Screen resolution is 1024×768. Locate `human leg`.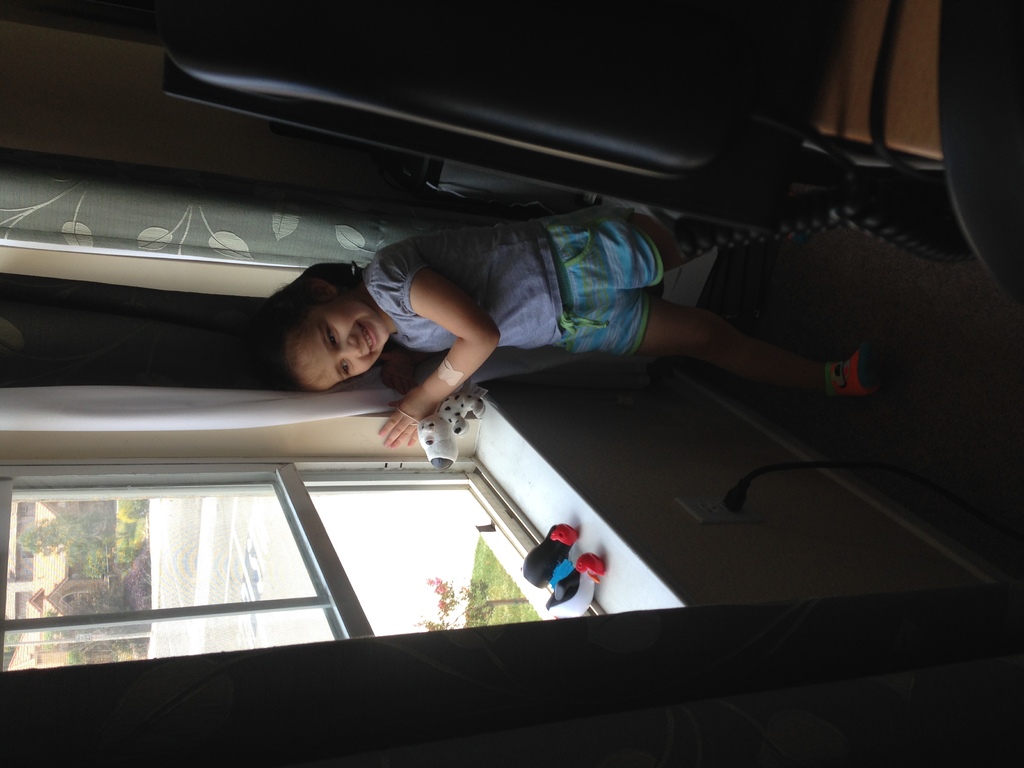
[x1=559, y1=204, x2=694, y2=303].
